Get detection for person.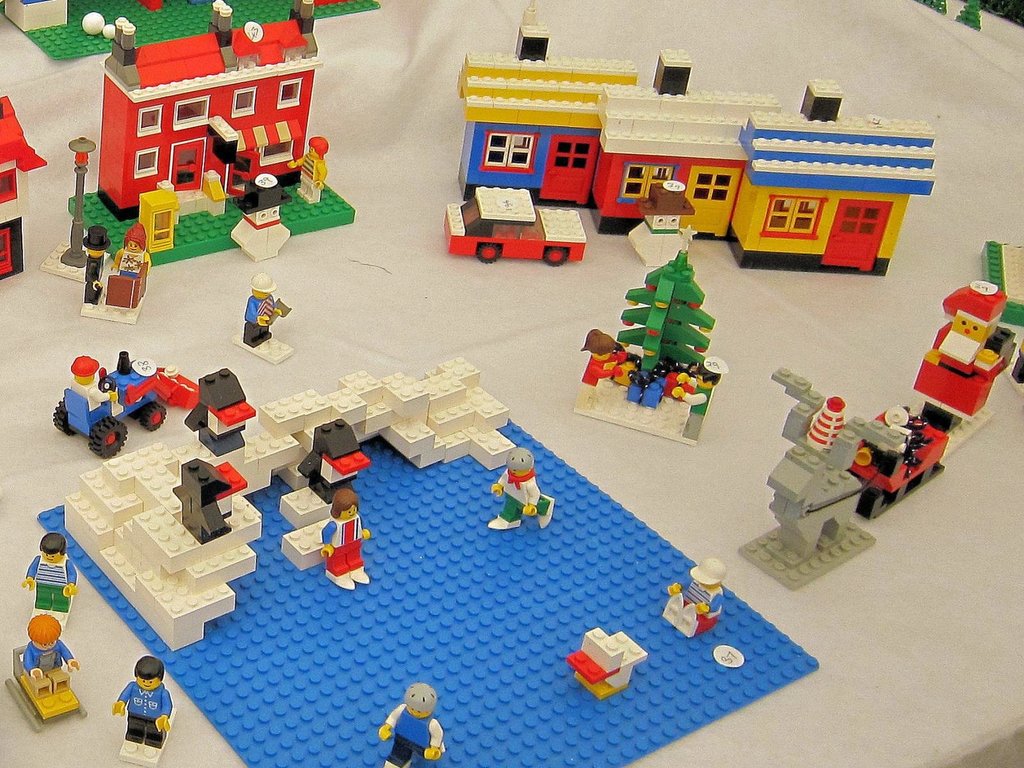
Detection: box(108, 653, 177, 755).
